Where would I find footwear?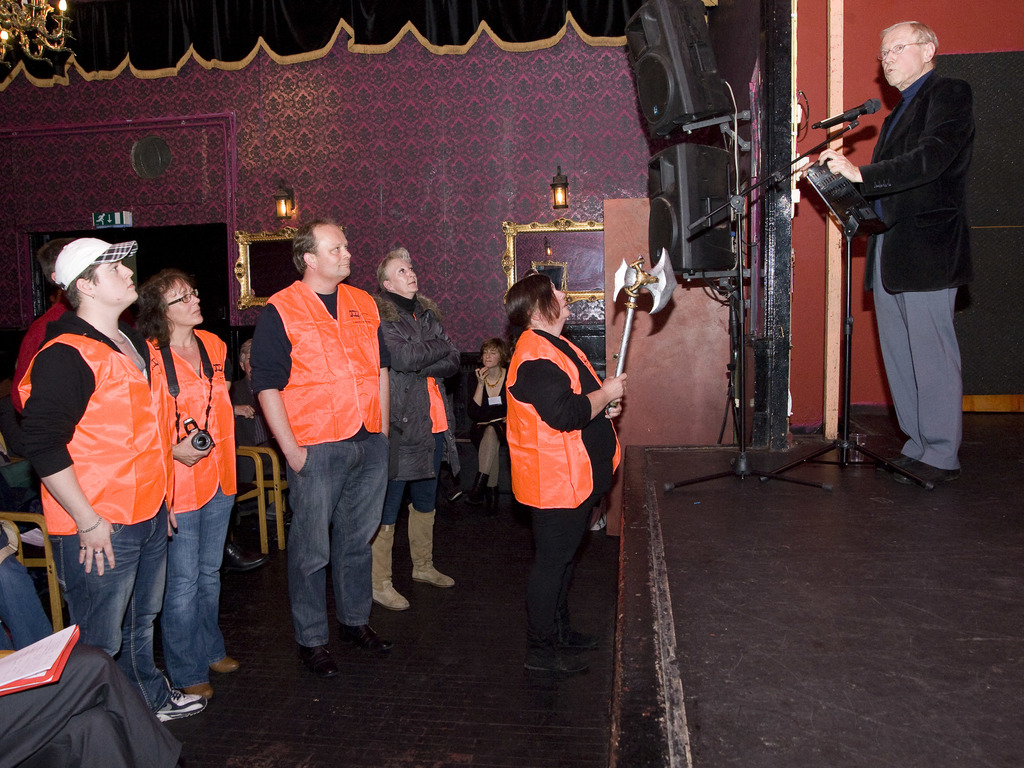
At region(153, 678, 209, 728).
